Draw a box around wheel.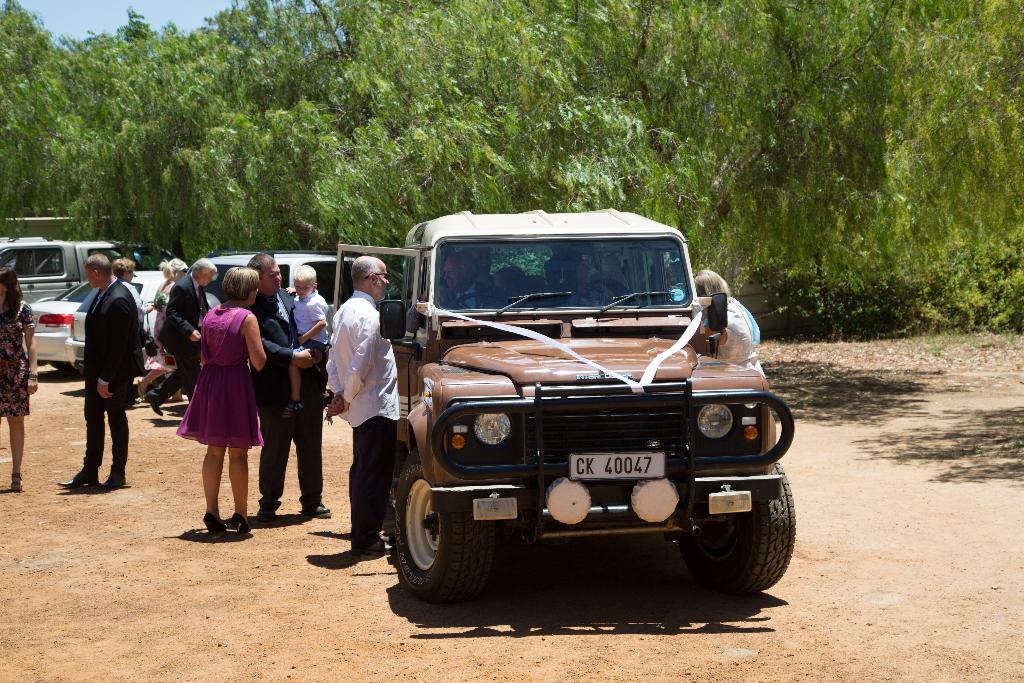
(695, 458, 804, 607).
